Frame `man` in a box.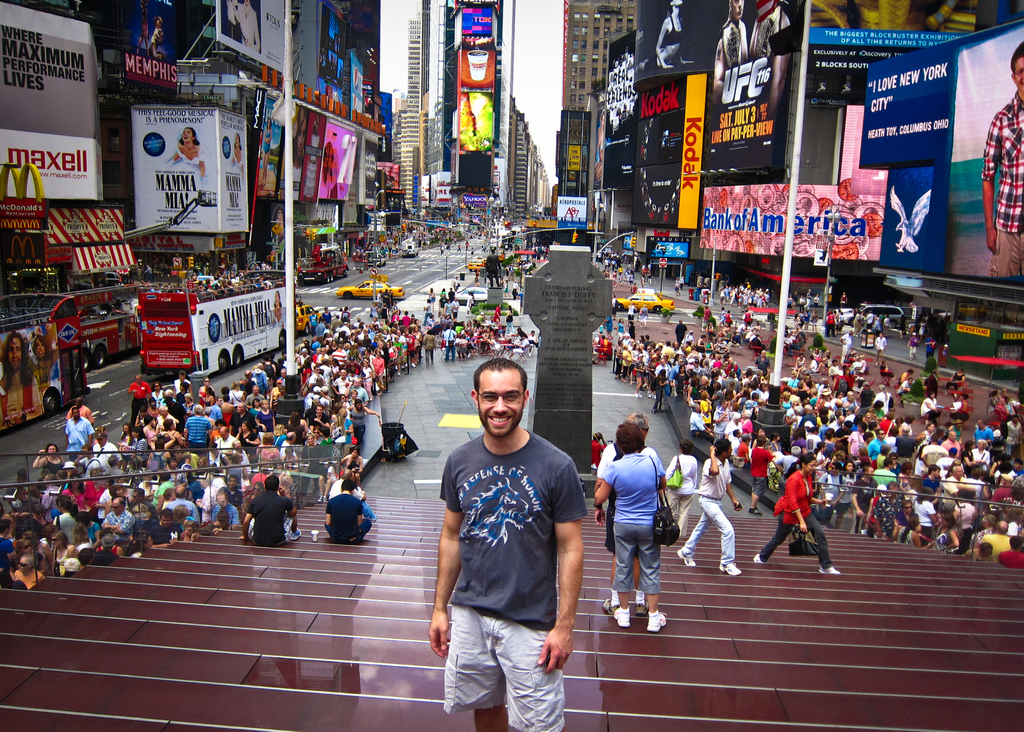
box(225, 472, 242, 511).
